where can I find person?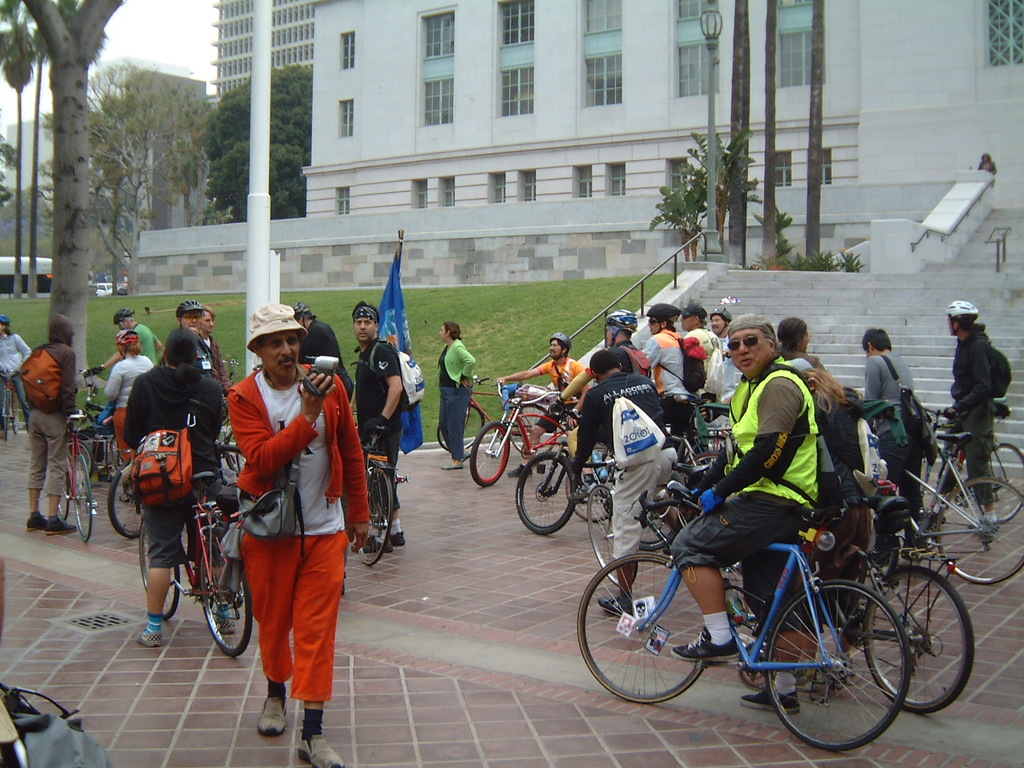
You can find it at detection(218, 291, 355, 767).
